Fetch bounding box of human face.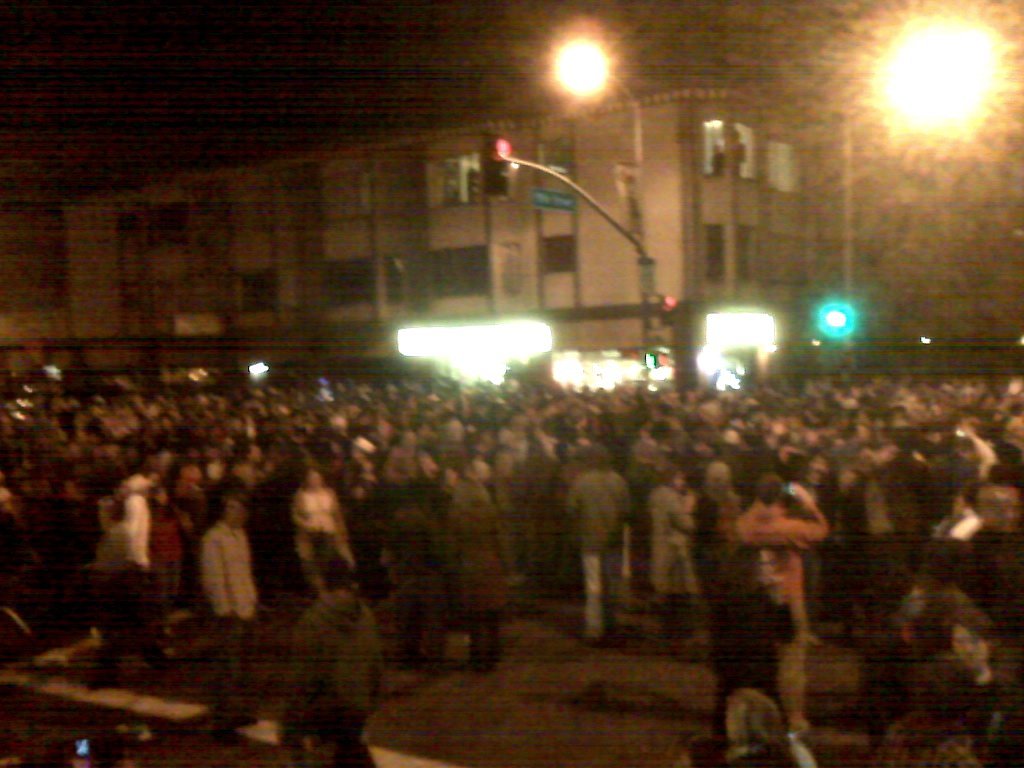
Bbox: {"x1": 310, "y1": 469, "x2": 323, "y2": 484}.
